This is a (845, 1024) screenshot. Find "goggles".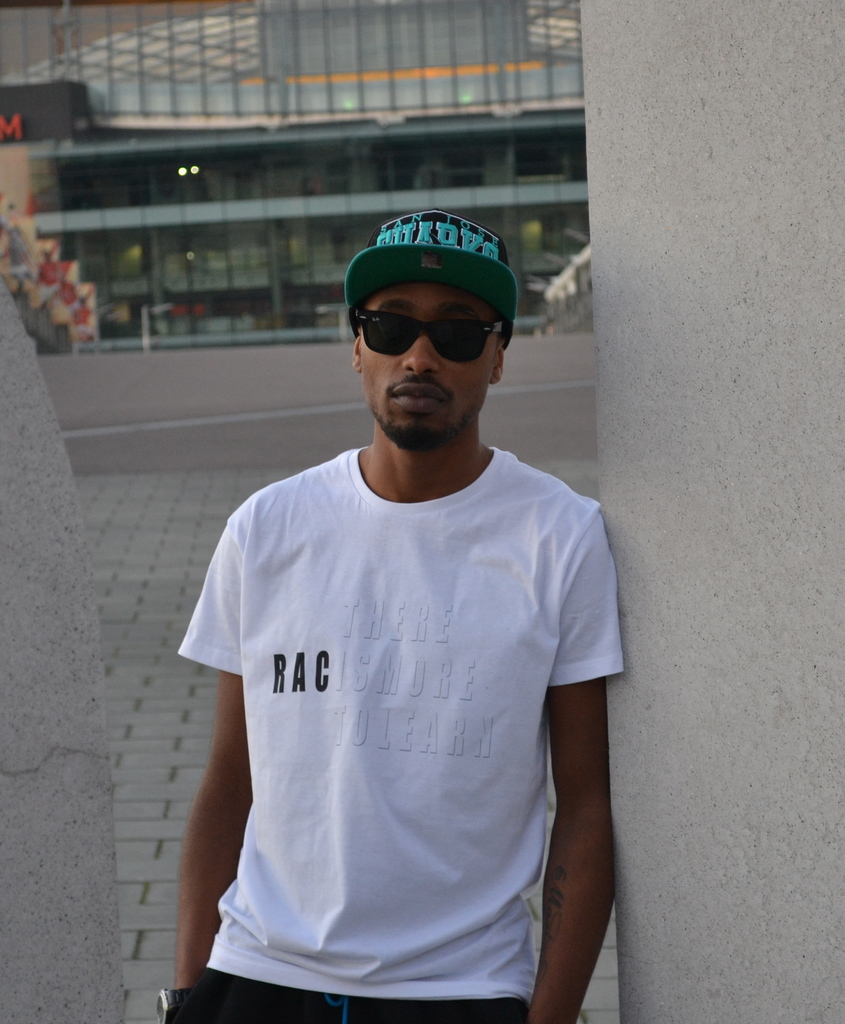
Bounding box: {"x1": 350, "y1": 297, "x2": 503, "y2": 365}.
